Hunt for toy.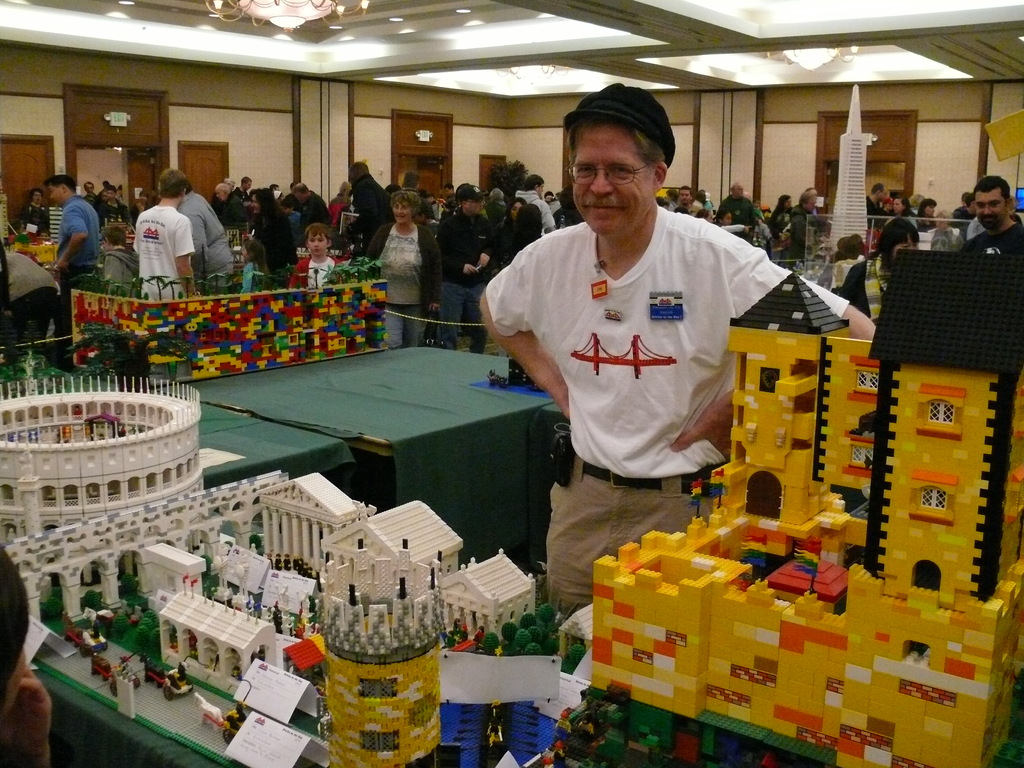
Hunted down at [133,653,196,702].
